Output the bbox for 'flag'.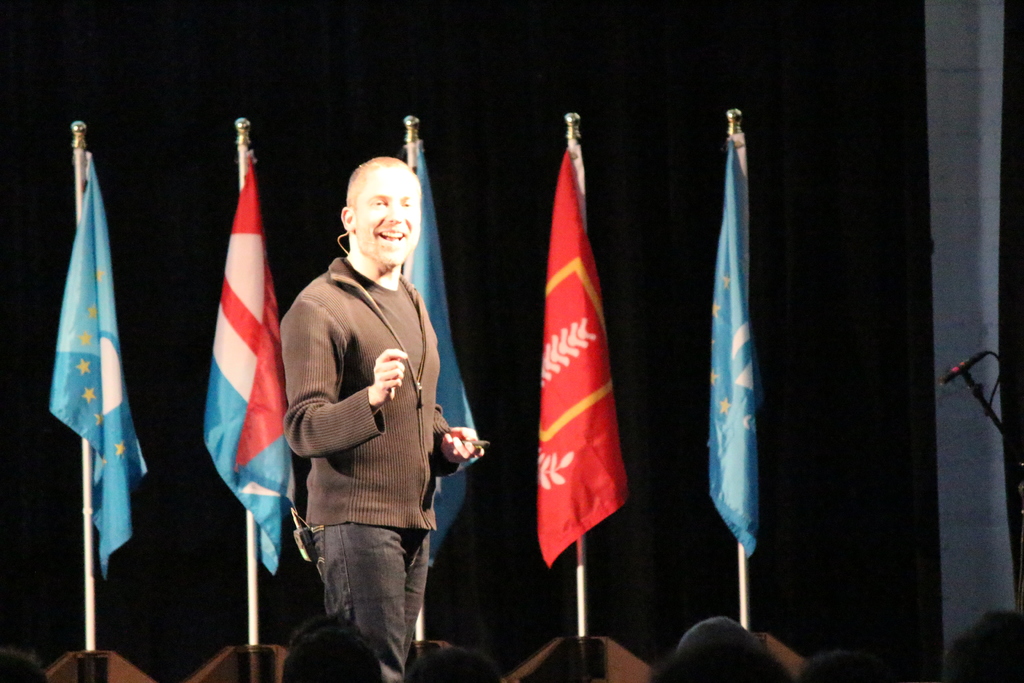
[x1=709, y1=134, x2=763, y2=570].
